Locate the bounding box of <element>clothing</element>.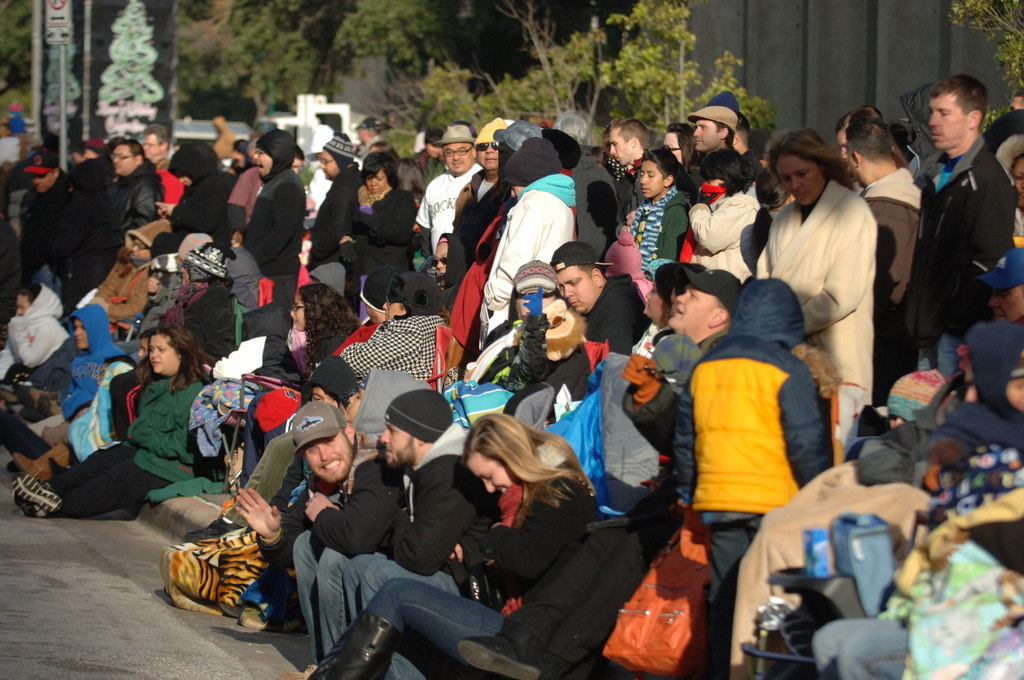
Bounding box: crop(118, 365, 211, 483).
